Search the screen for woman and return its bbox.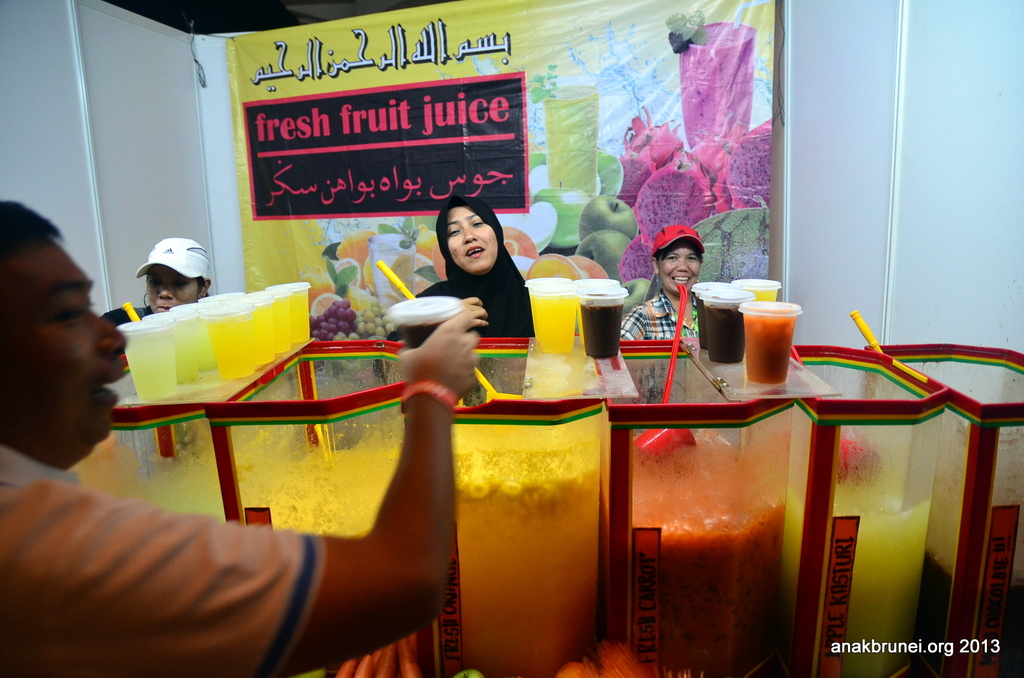
Found: (613,228,709,342).
